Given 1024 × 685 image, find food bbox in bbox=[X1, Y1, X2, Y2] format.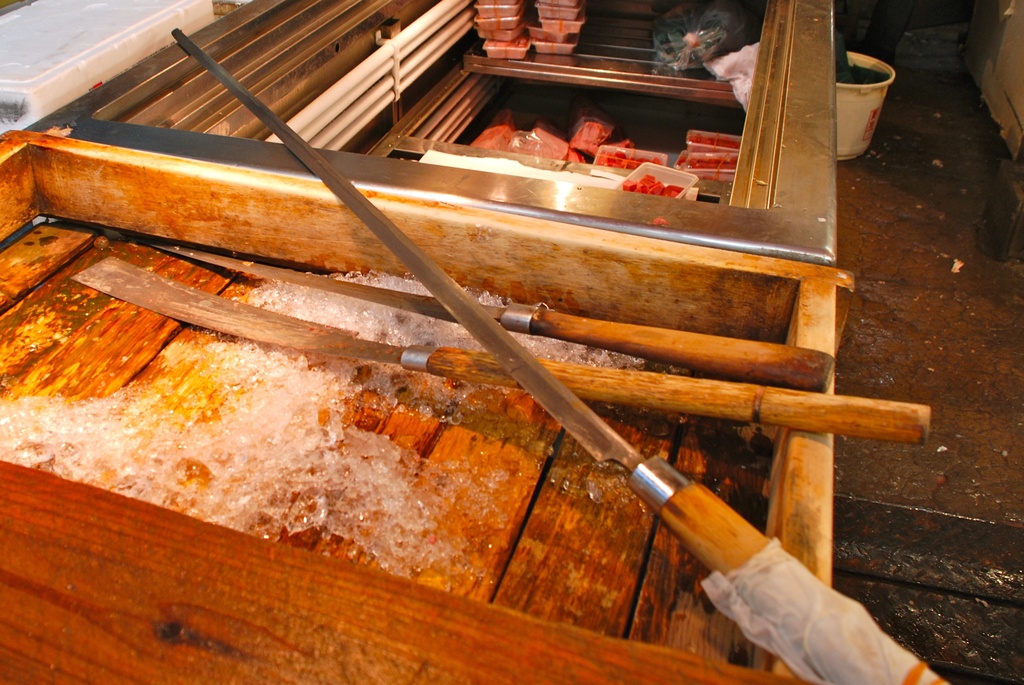
bbox=[621, 173, 687, 197].
